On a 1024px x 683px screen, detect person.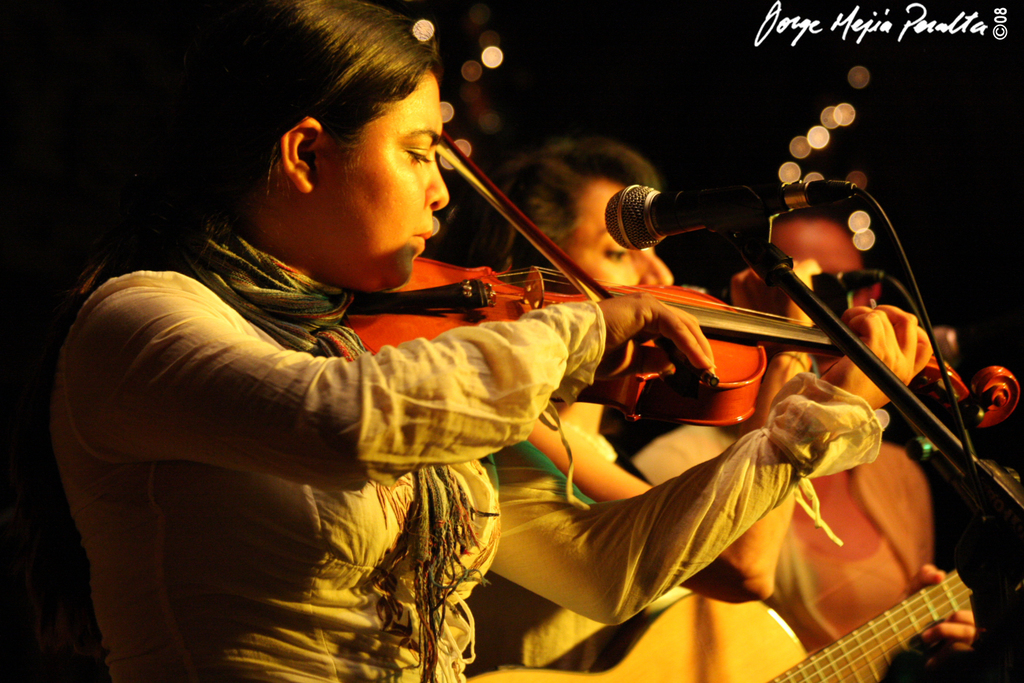
(left=477, top=143, right=975, bottom=682).
